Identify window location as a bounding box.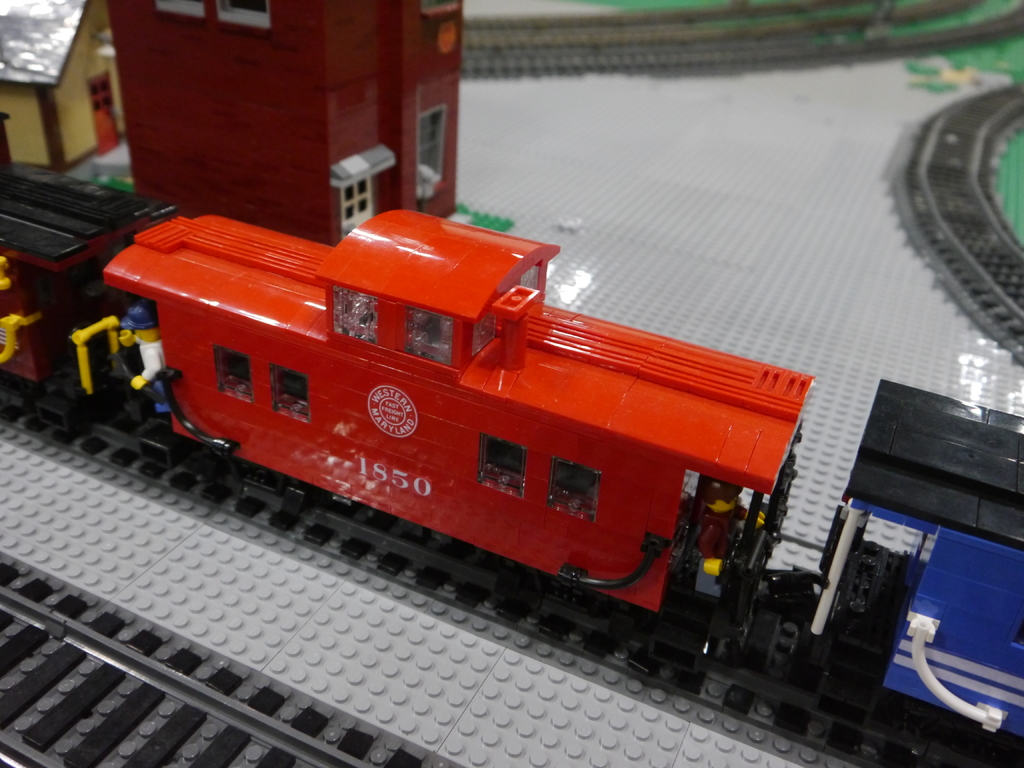
x1=476, y1=438, x2=532, y2=497.
